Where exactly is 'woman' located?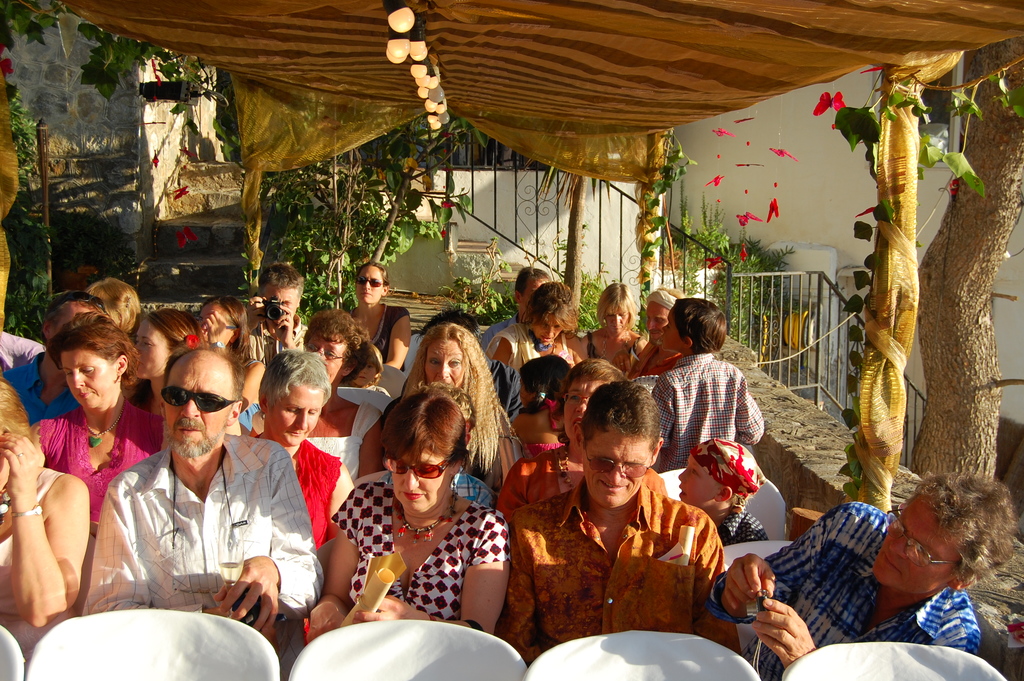
Its bounding box is [x1=492, y1=288, x2=594, y2=368].
